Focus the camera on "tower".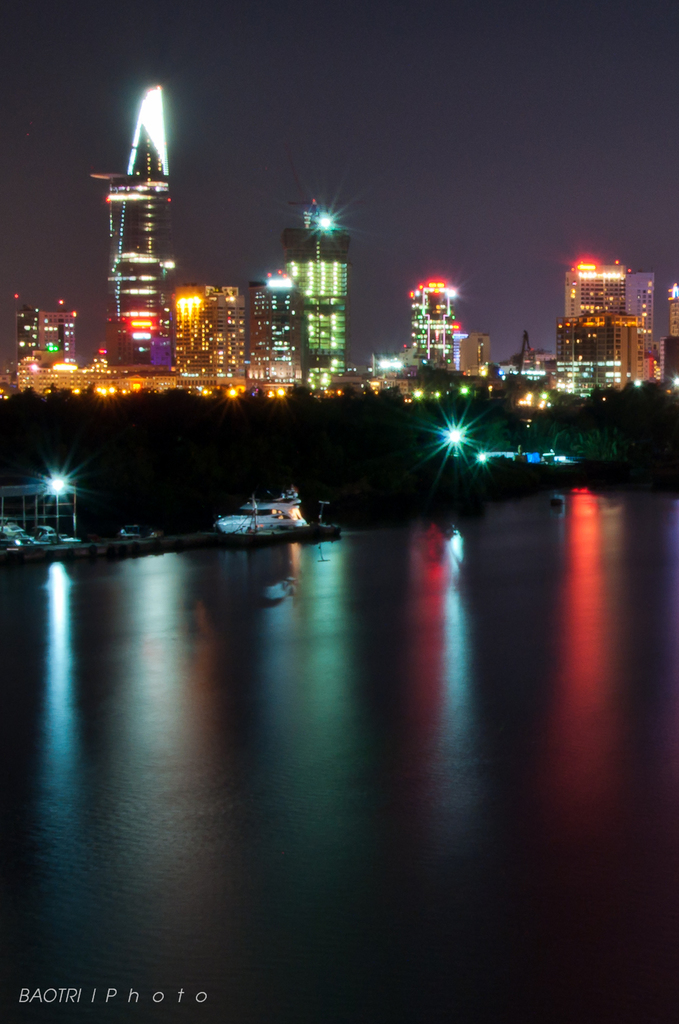
Focus region: detection(404, 272, 460, 390).
